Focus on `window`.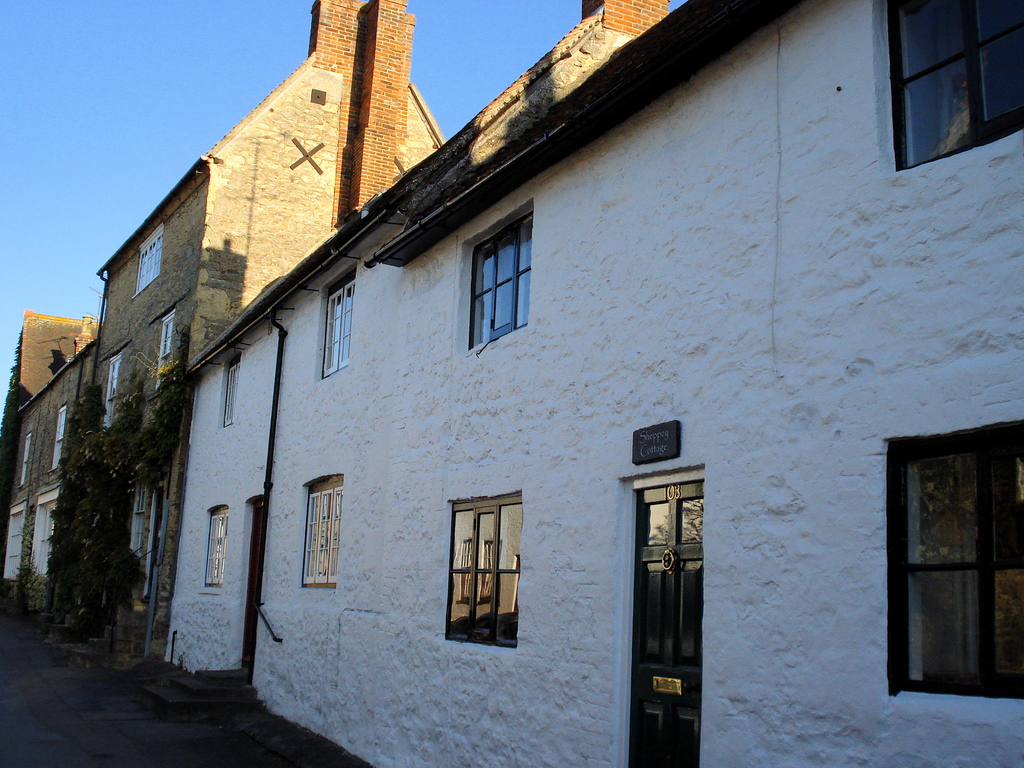
Focused at {"x1": 19, "y1": 429, "x2": 36, "y2": 484}.
